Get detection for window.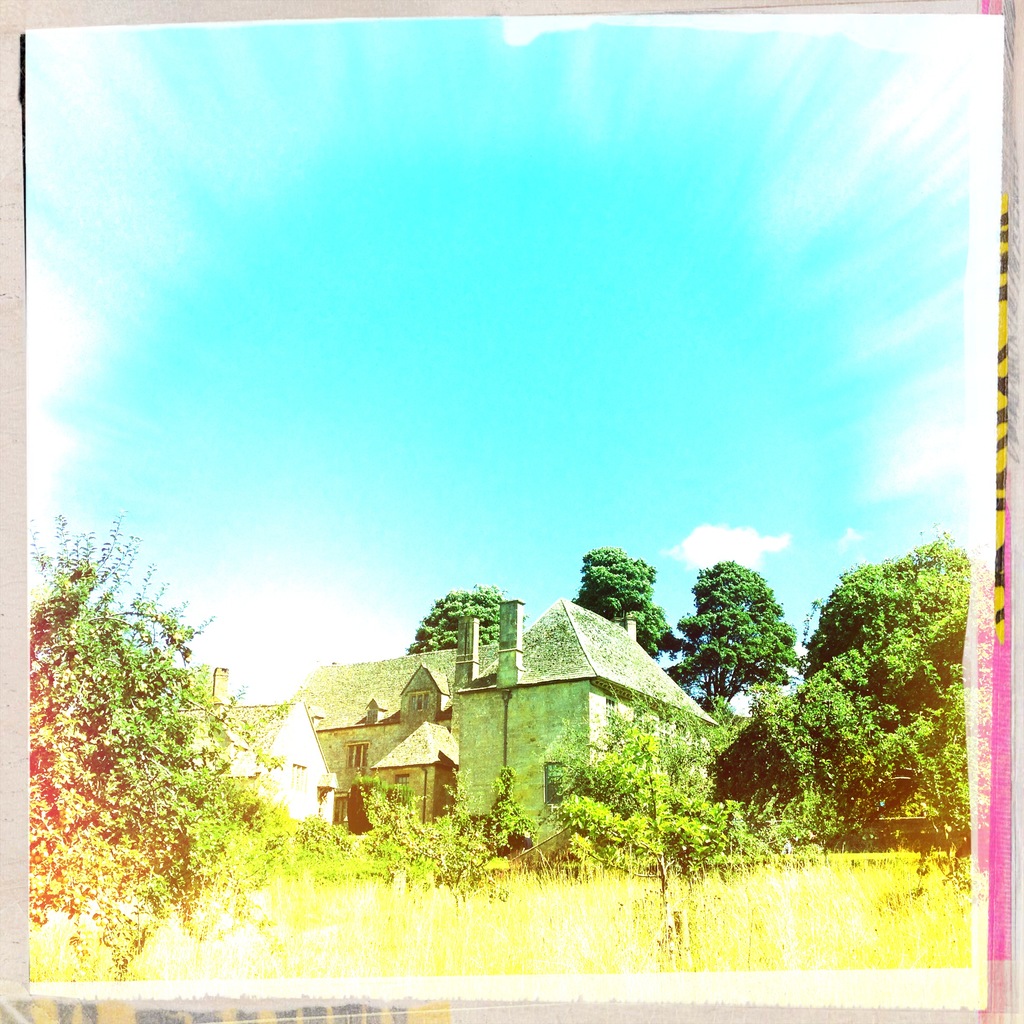
Detection: [x1=390, y1=776, x2=410, y2=804].
